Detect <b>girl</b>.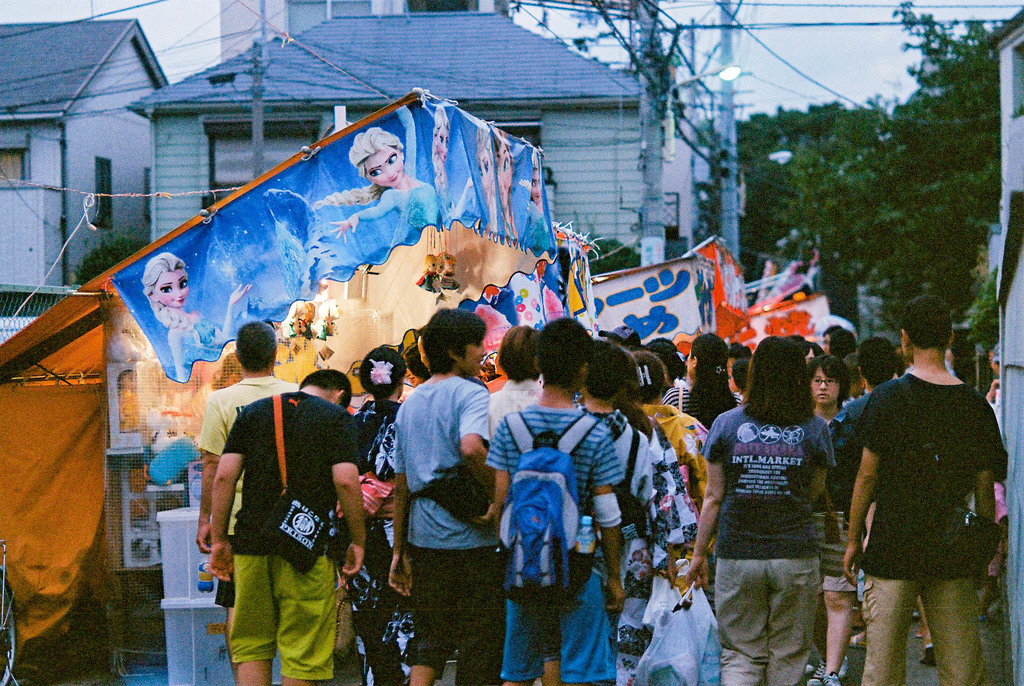
Detected at bbox=(805, 354, 855, 685).
